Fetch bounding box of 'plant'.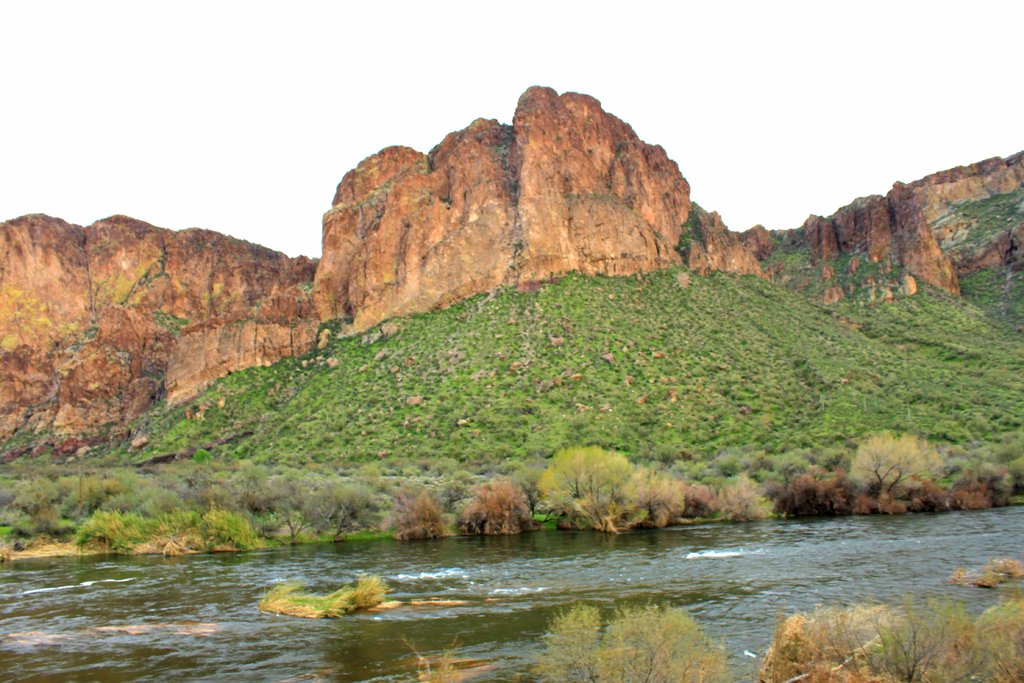
Bbox: bbox=(56, 263, 1023, 466).
